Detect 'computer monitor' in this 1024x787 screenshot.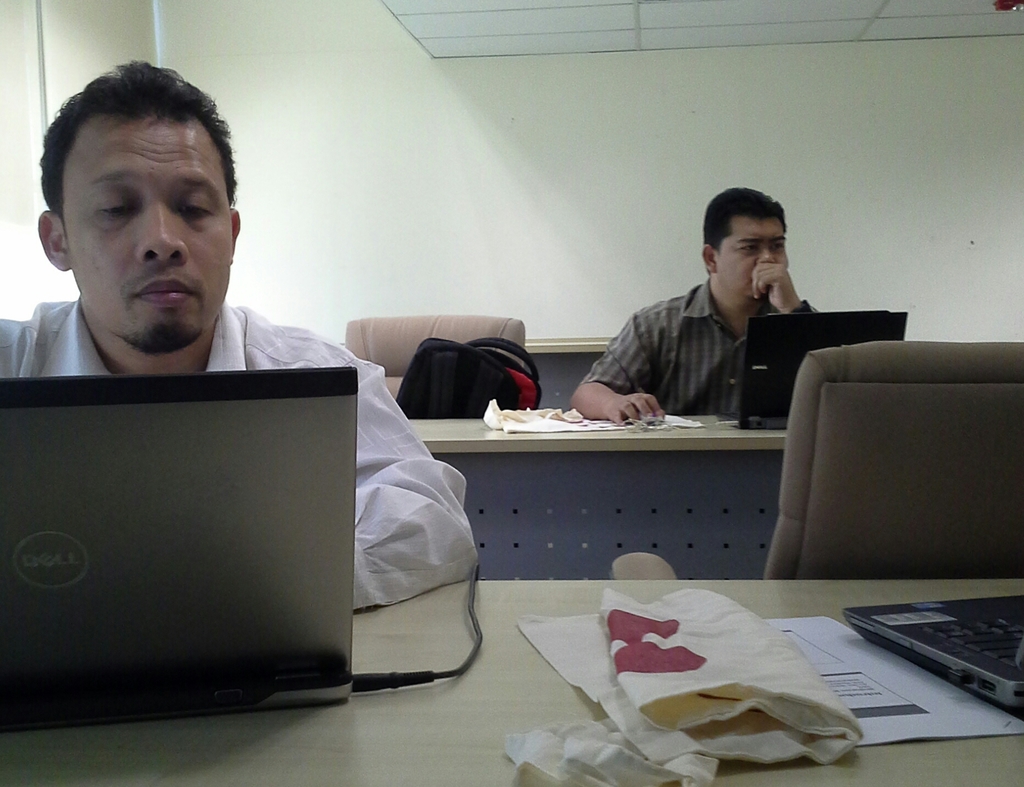
Detection: BBox(0, 377, 368, 708).
